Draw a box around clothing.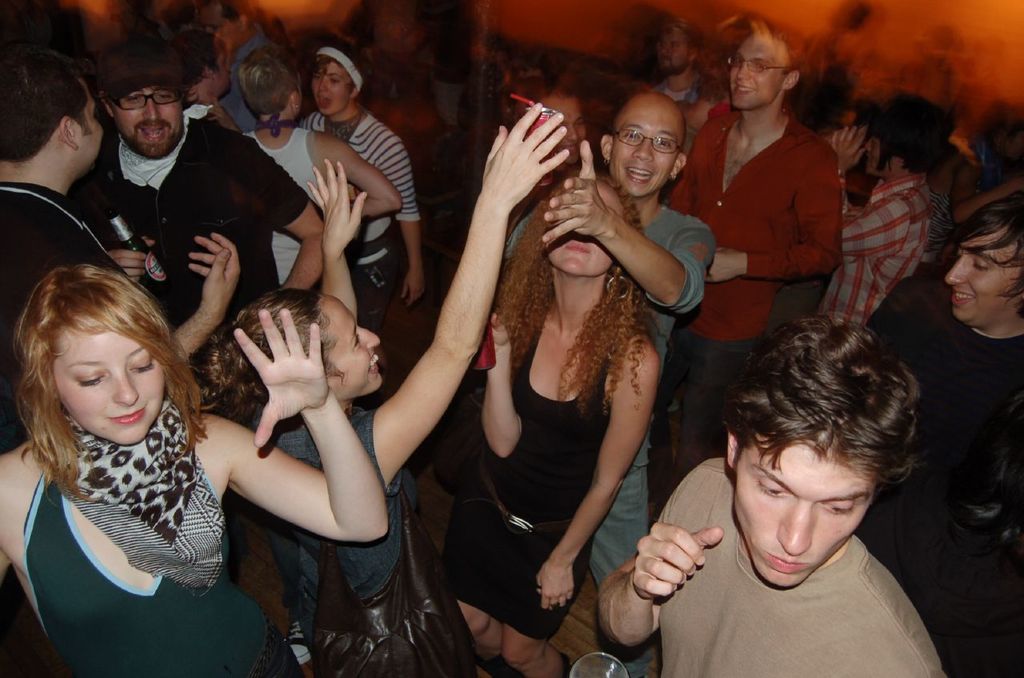
BBox(26, 389, 299, 677).
